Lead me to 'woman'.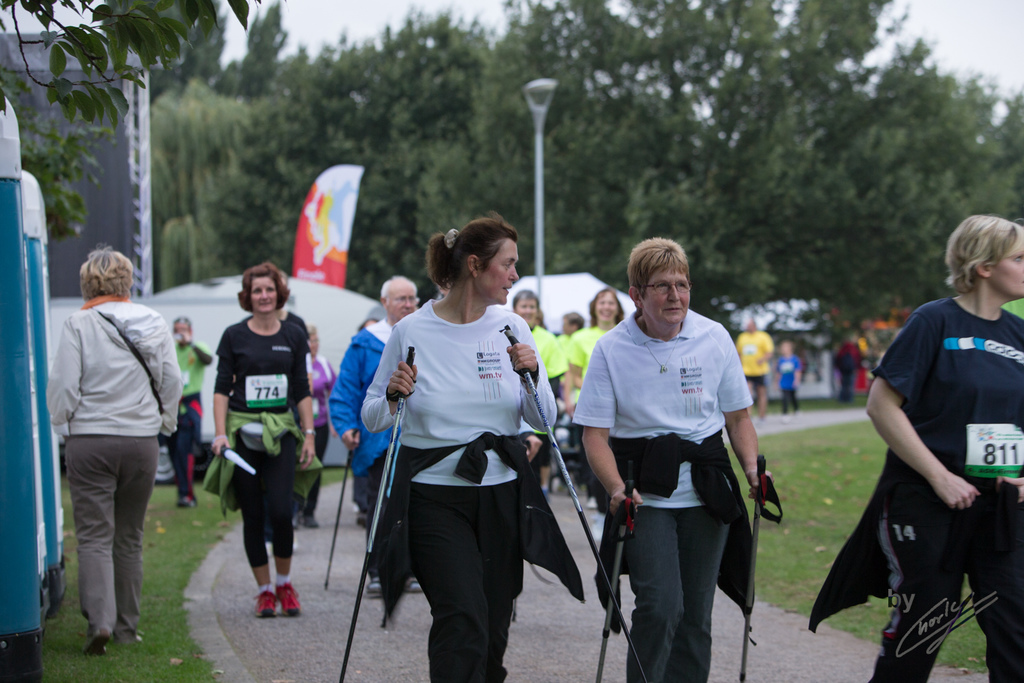
Lead to (45,246,180,647).
